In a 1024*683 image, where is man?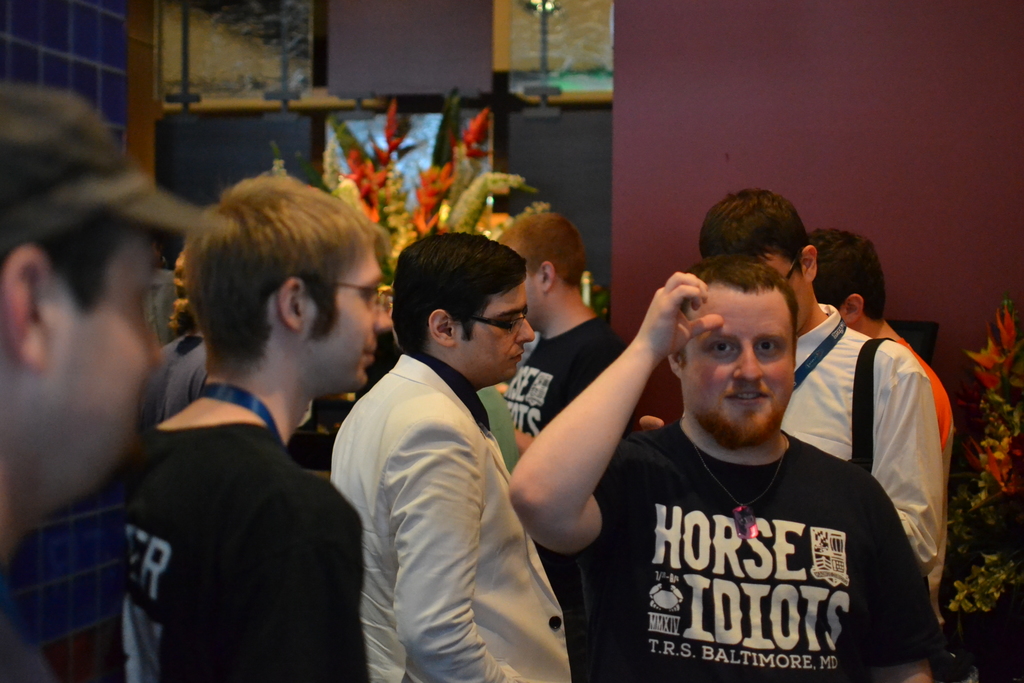
317:227:580:670.
